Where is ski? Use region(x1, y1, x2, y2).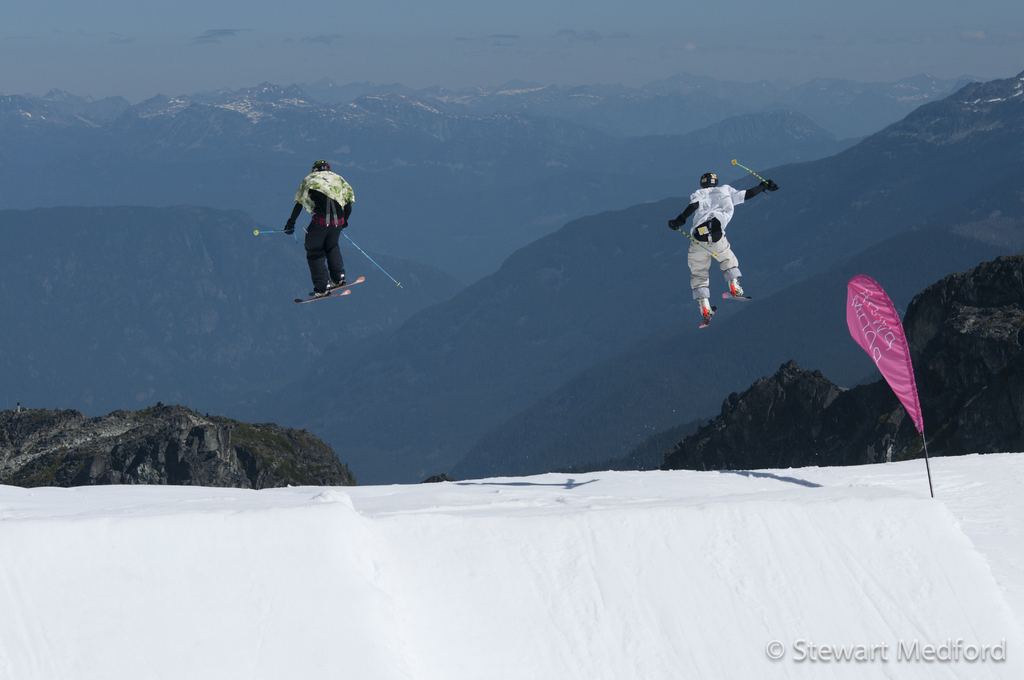
region(293, 293, 355, 305).
